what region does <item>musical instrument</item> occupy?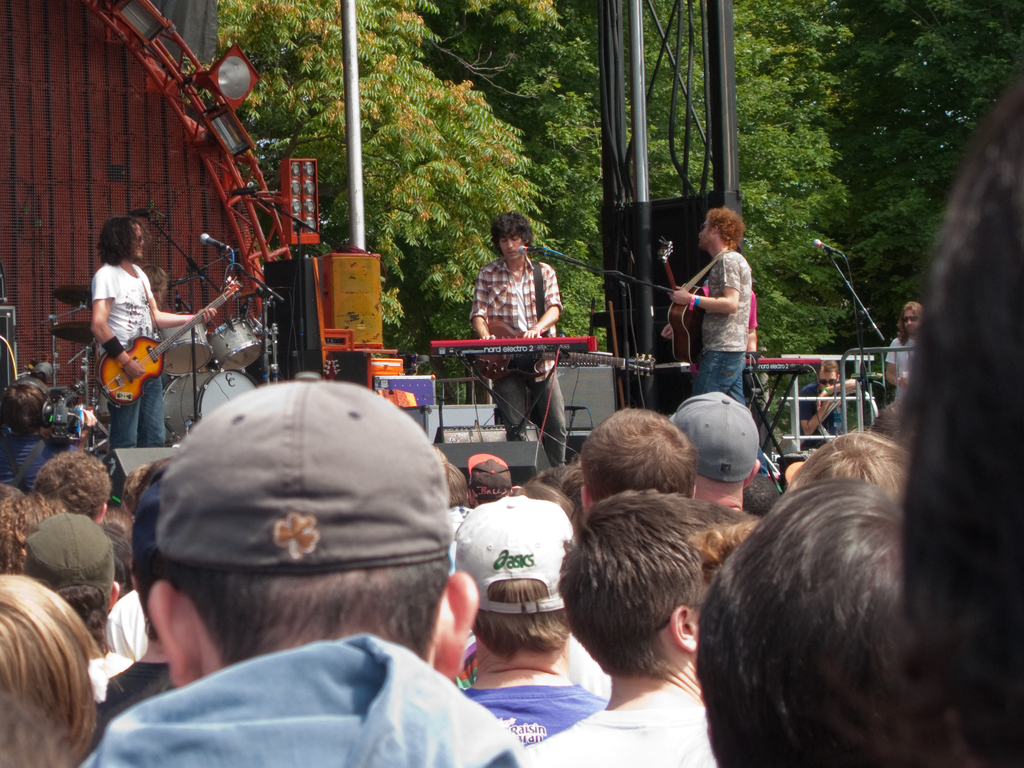
159,314,211,373.
